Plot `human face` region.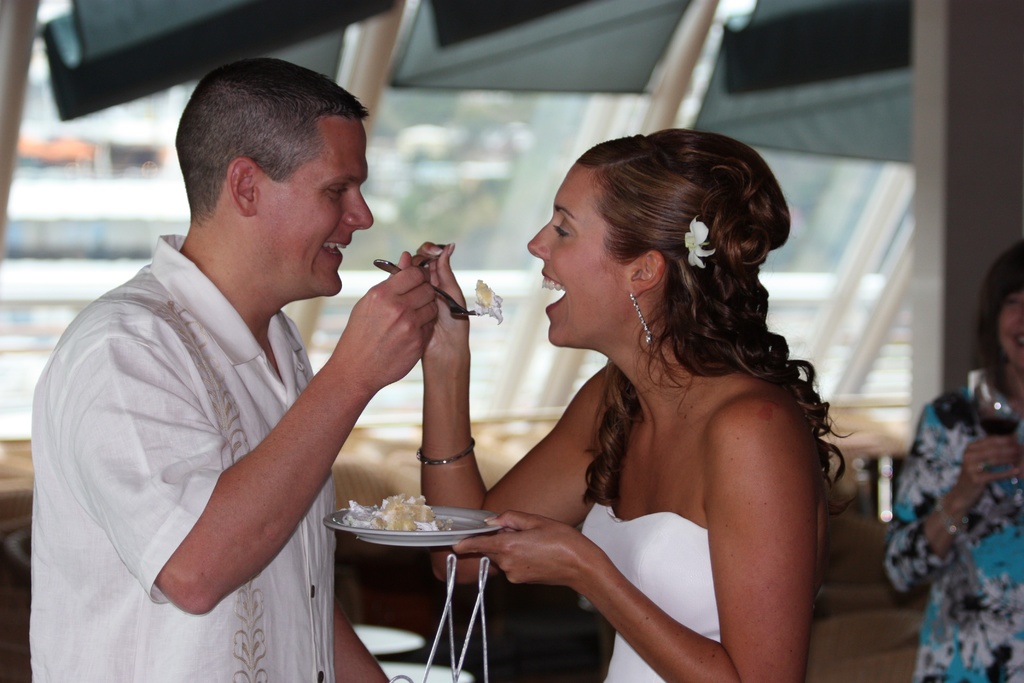
Plotted at {"x1": 257, "y1": 124, "x2": 374, "y2": 299}.
